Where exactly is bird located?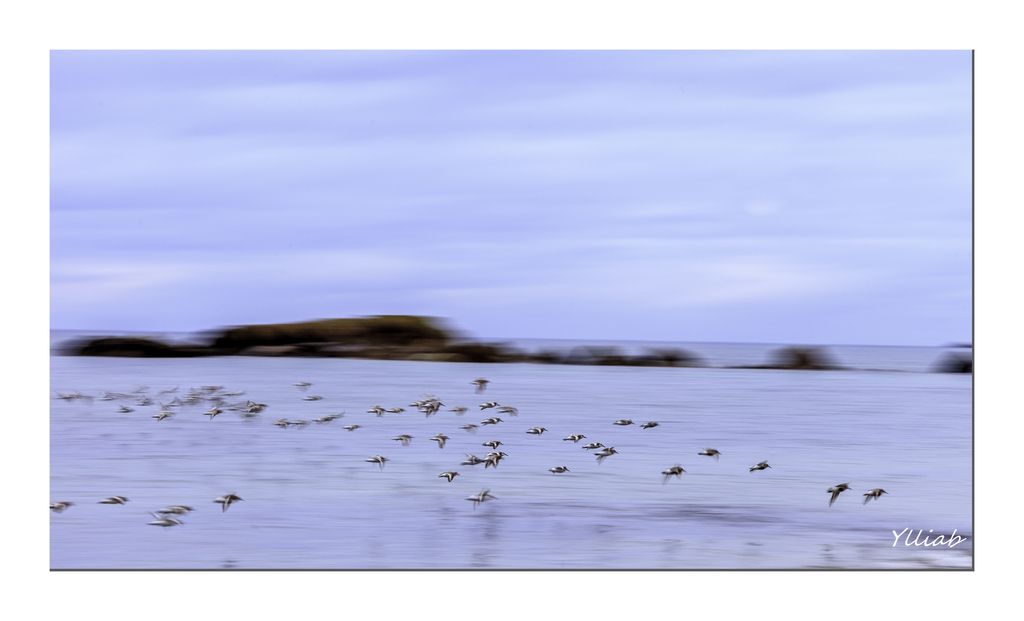
Its bounding box is box(483, 436, 501, 450).
